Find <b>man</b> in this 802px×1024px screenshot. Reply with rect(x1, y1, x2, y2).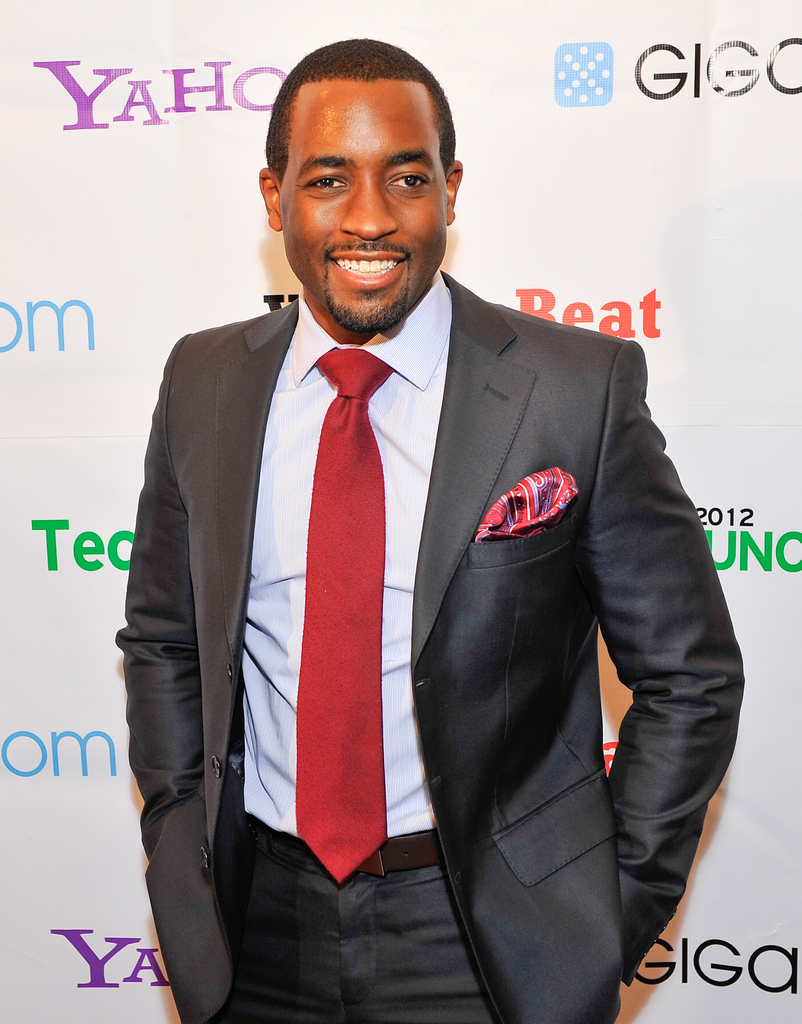
rect(84, 0, 735, 1007).
